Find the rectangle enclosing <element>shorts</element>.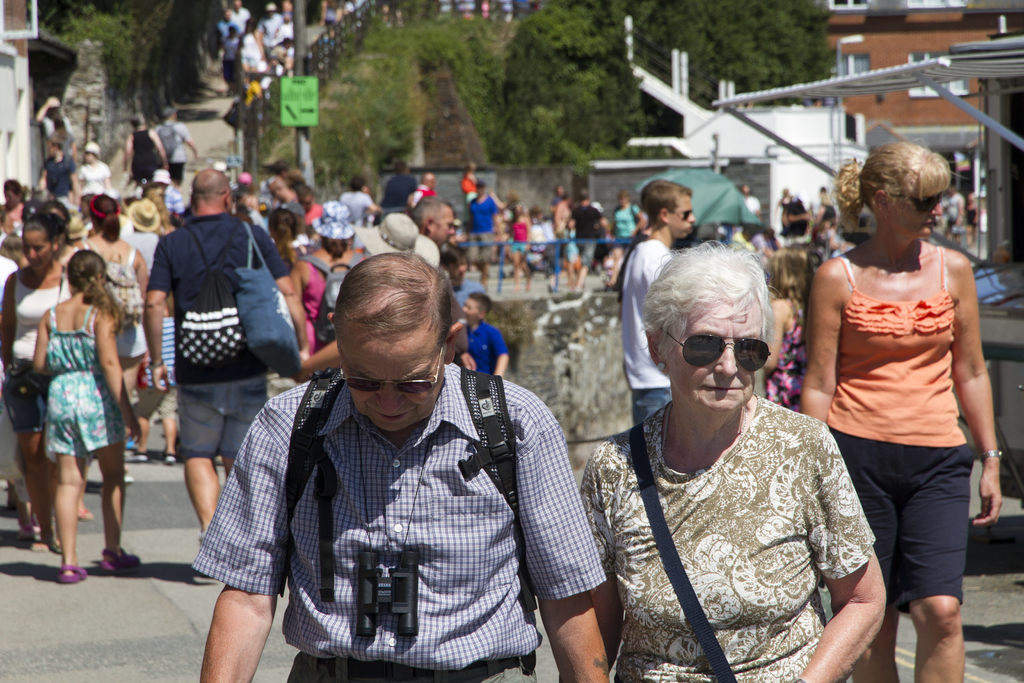
635 388 669 426.
